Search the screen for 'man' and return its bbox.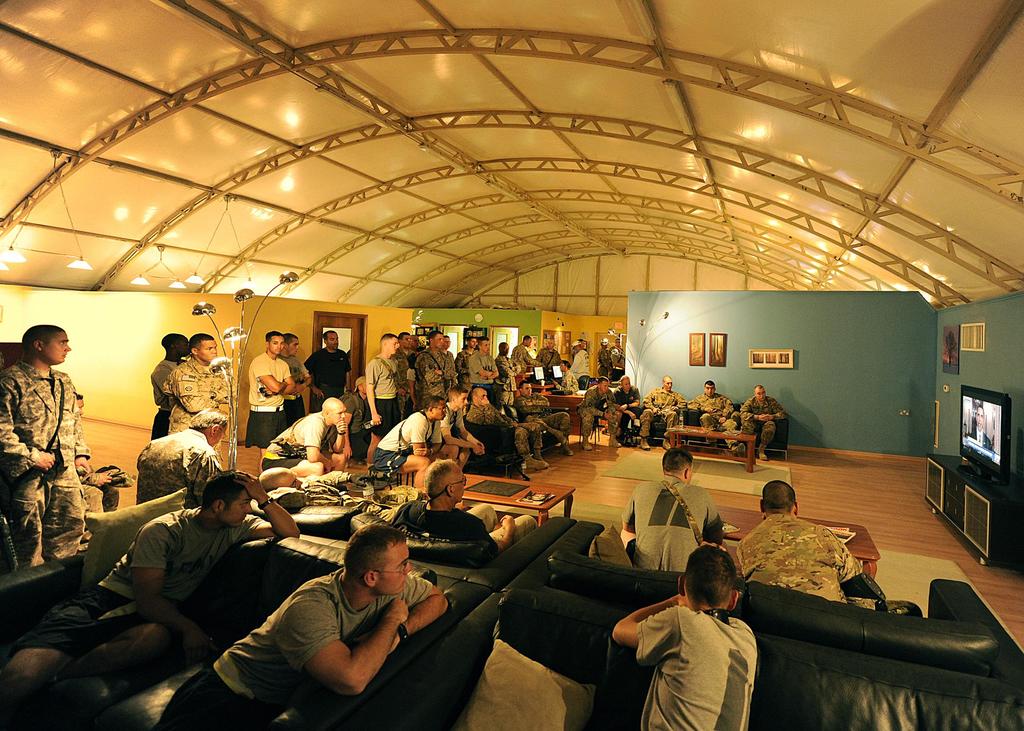
Found: detection(75, 393, 122, 511).
